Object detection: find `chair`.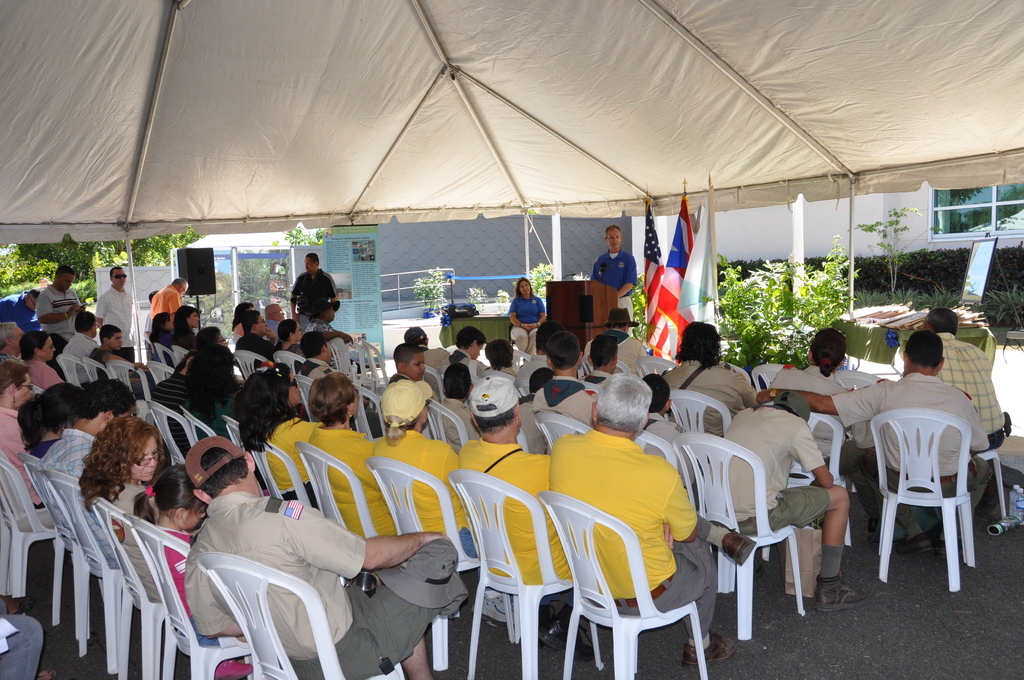
locate(33, 387, 44, 397).
